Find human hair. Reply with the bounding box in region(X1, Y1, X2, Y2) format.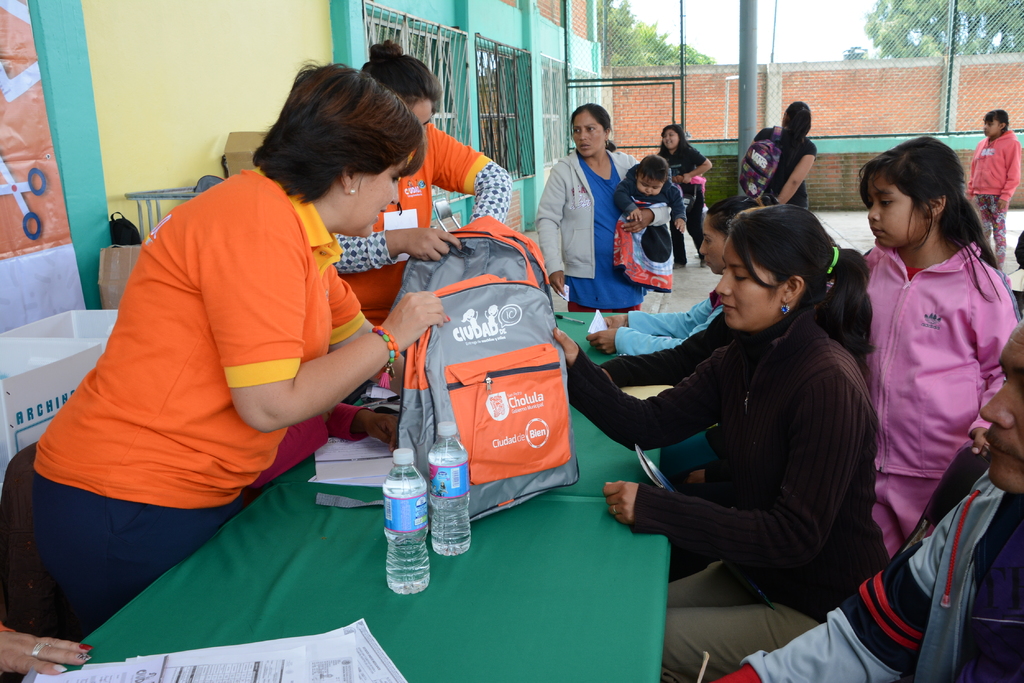
region(566, 102, 618, 153).
